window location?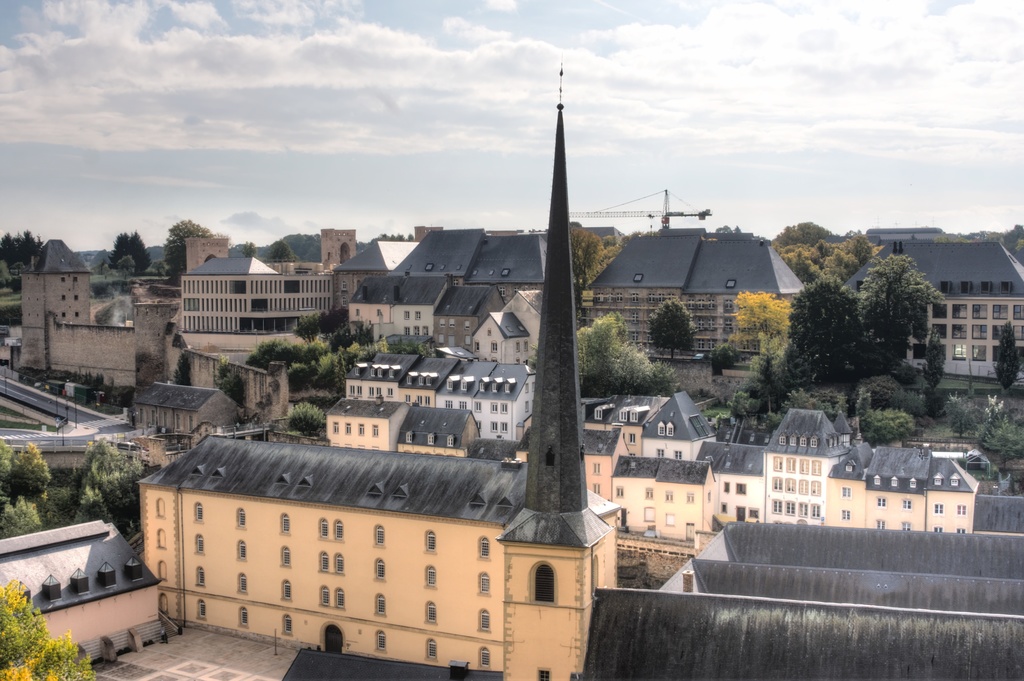
371/627/388/653
